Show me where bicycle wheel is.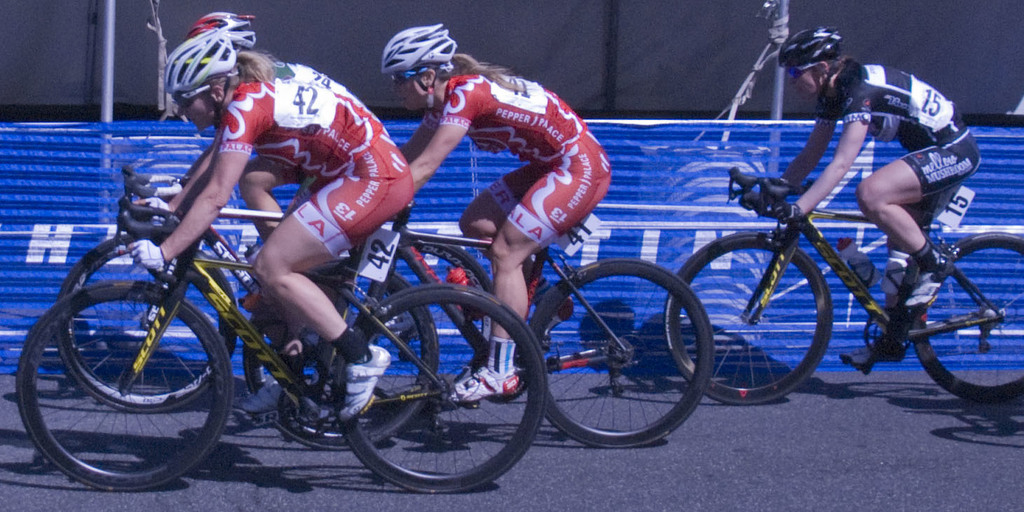
bicycle wheel is at 908/232/1023/406.
